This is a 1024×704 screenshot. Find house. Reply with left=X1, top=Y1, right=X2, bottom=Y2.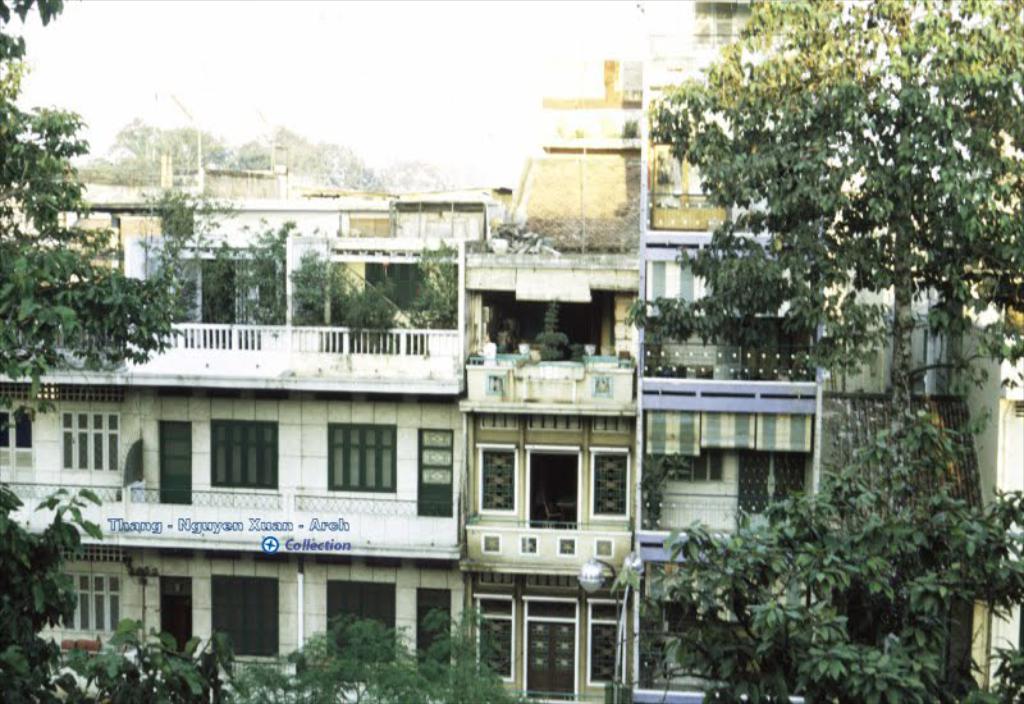
left=460, top=202, right=655, bottom=703.
